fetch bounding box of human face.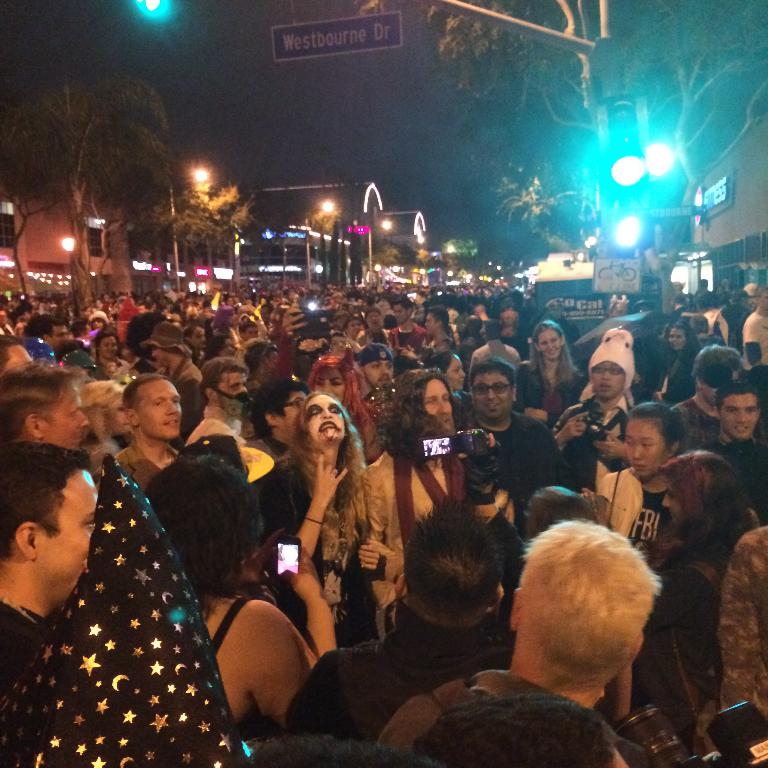
Bbox: select_region(591, 364, 624, 399).
